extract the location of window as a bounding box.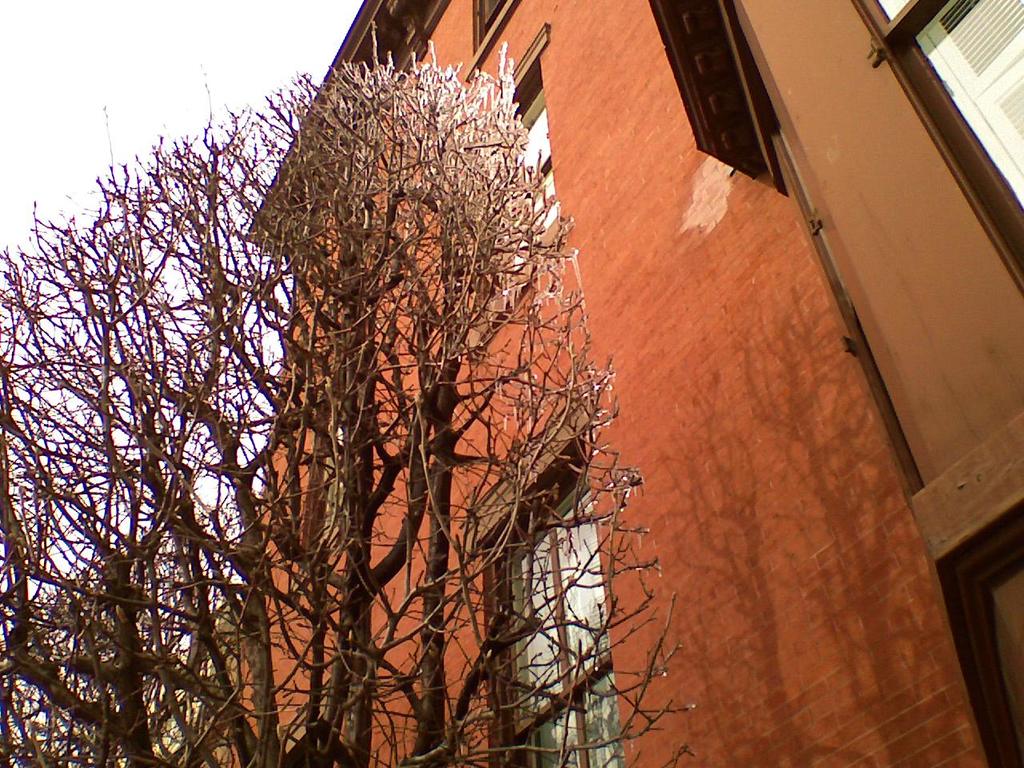
locate(451, 437, 629, 767).
